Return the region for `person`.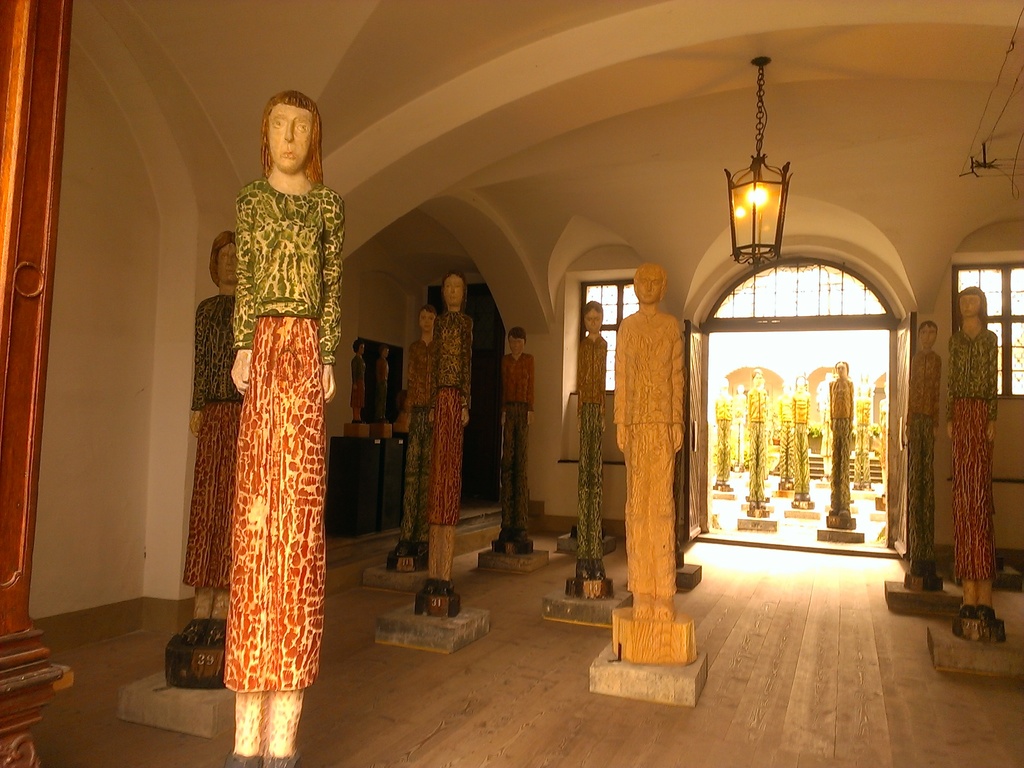
{"left": 943, "top": 282, "right": 1000, "bottom": 611}.
